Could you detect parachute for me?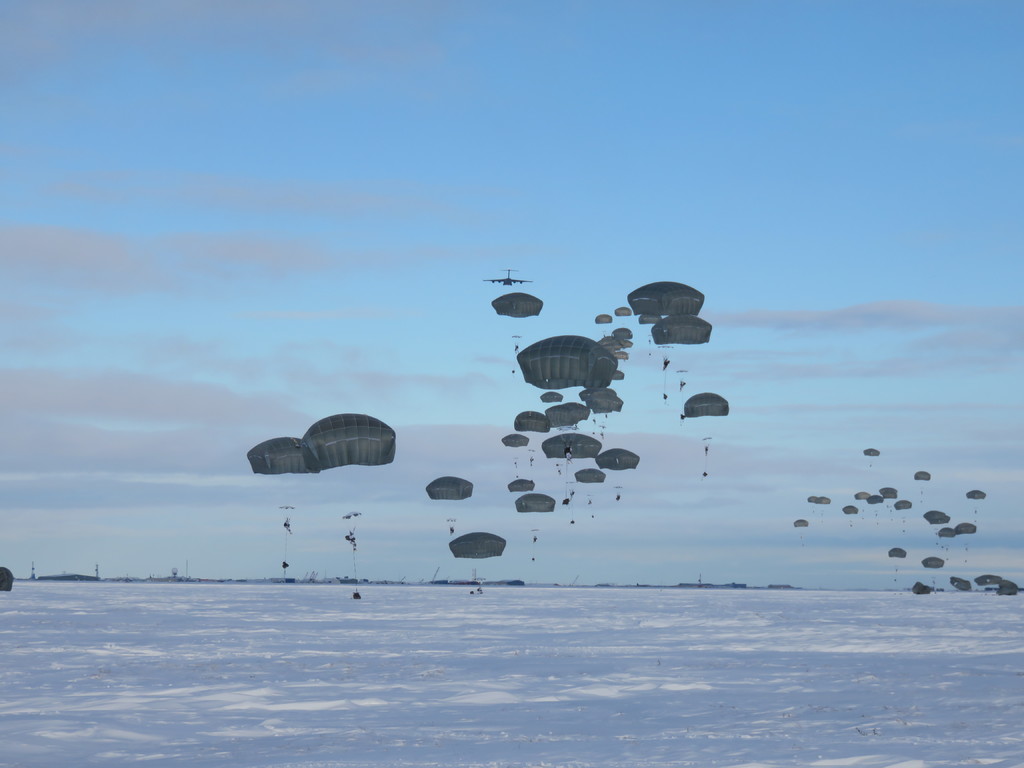
Detection result: (595, 445, 640, 497).
